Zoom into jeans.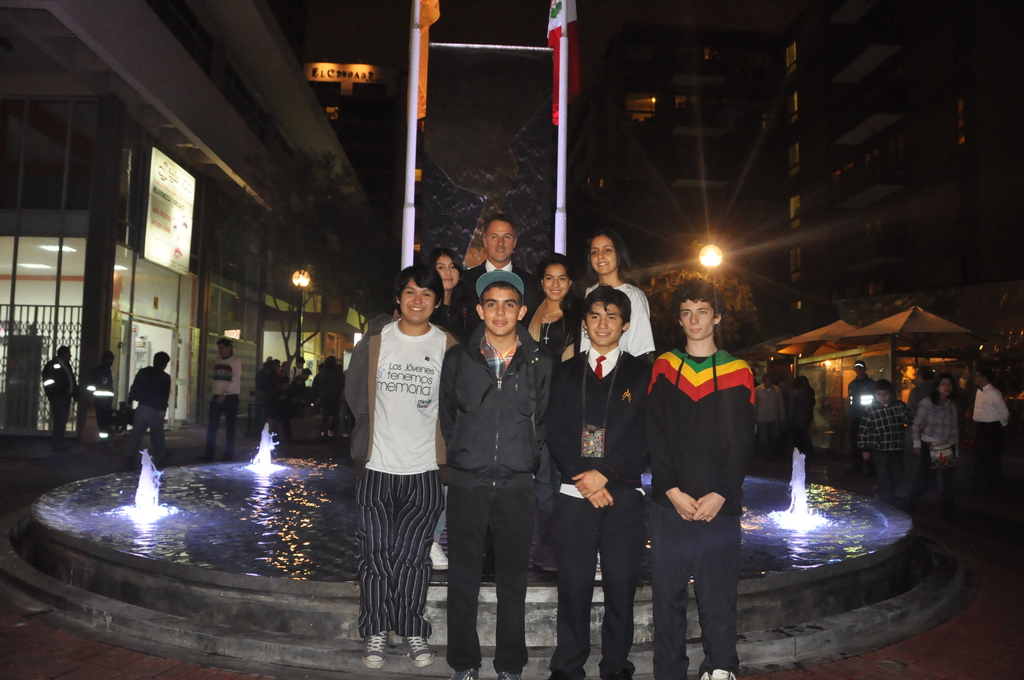
Zoom target: rect(653, 478, 754, 672).
